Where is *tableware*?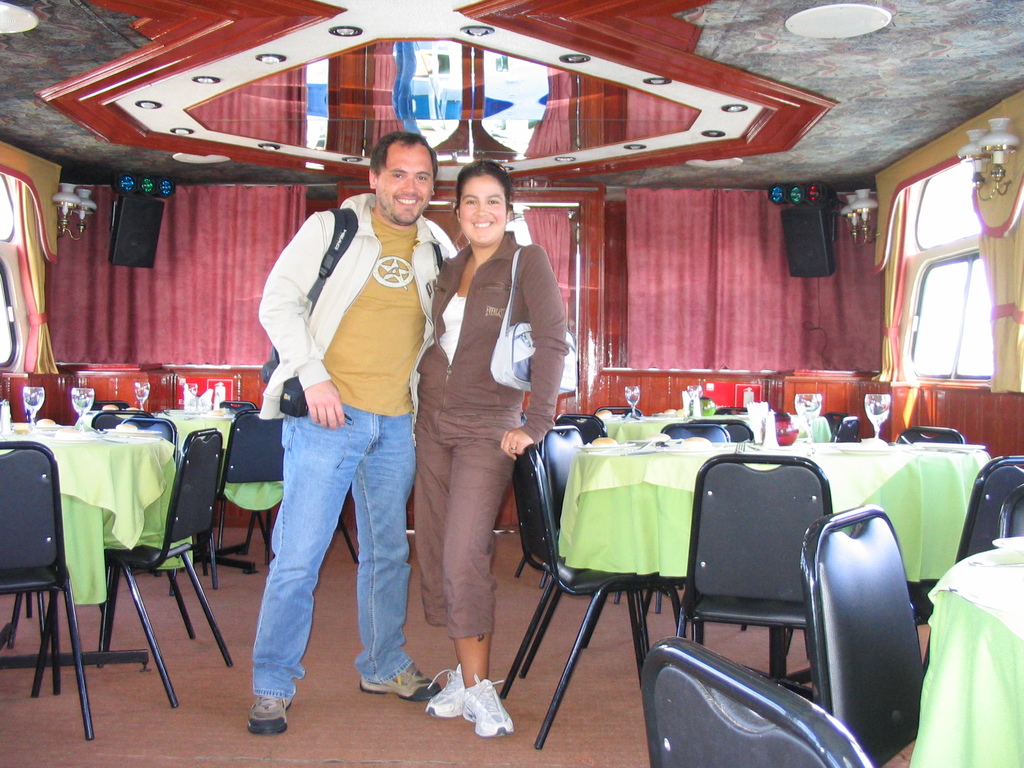
bbox=[790, 390, 829, 451].
